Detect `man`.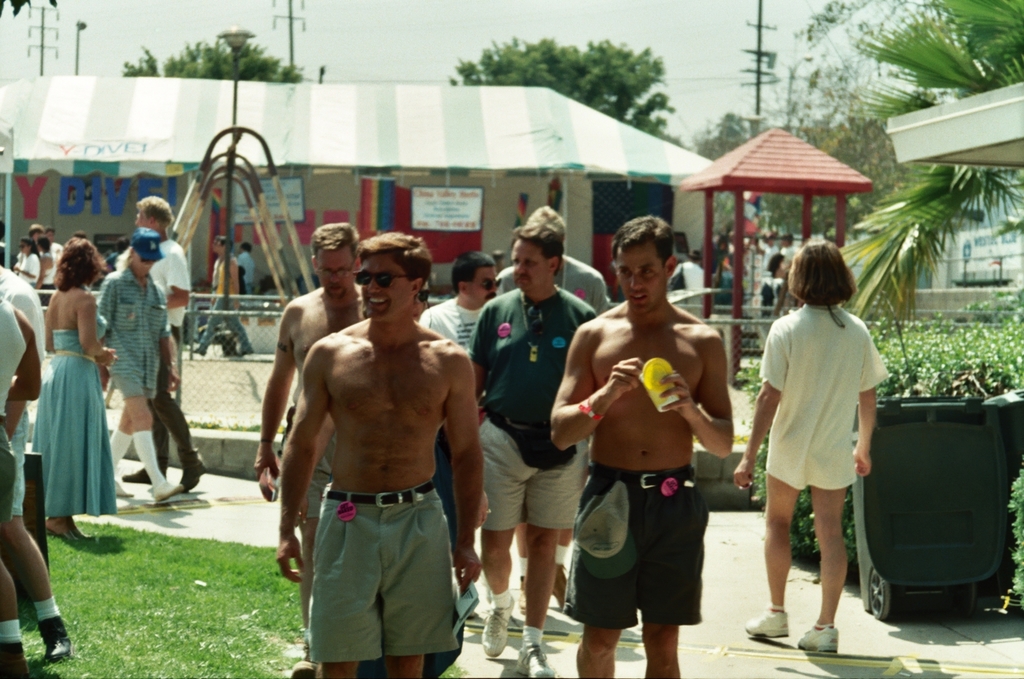
Detected at (left=0, top=294, right=45, bottom=678).
